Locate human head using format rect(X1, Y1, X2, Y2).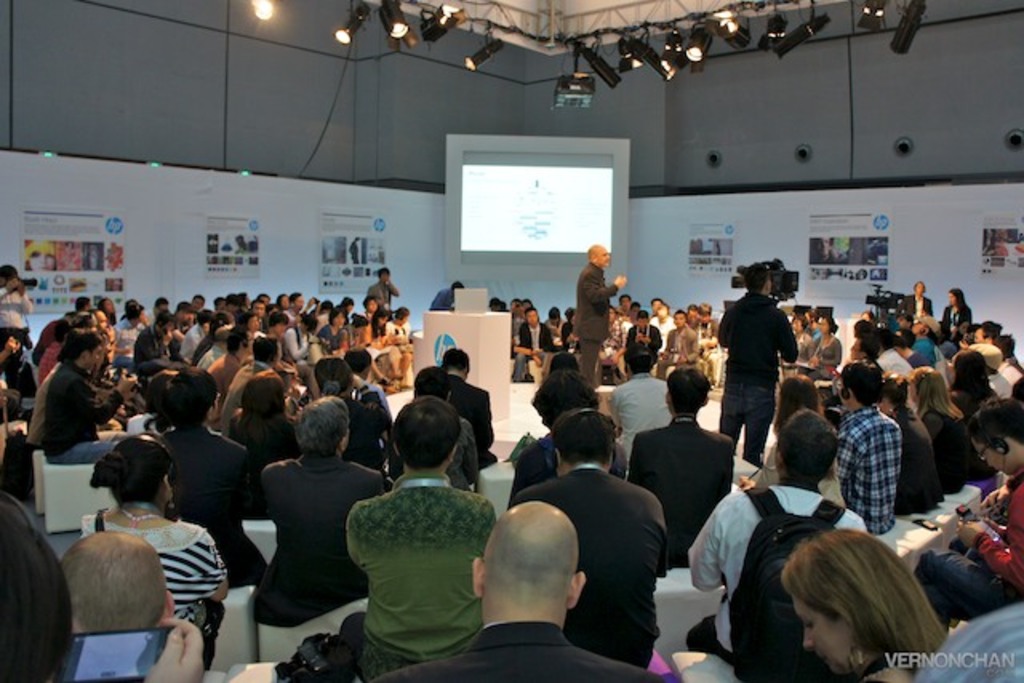
rect(242, 373, 288, 417).
